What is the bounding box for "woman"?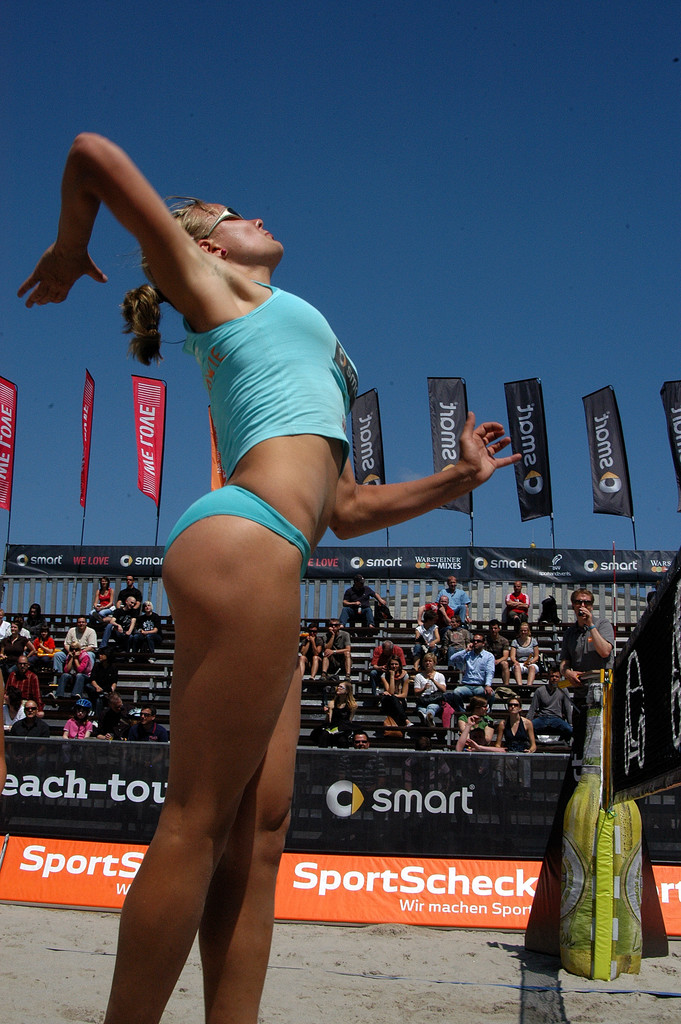
BBox(324, 684, 363, 748).
